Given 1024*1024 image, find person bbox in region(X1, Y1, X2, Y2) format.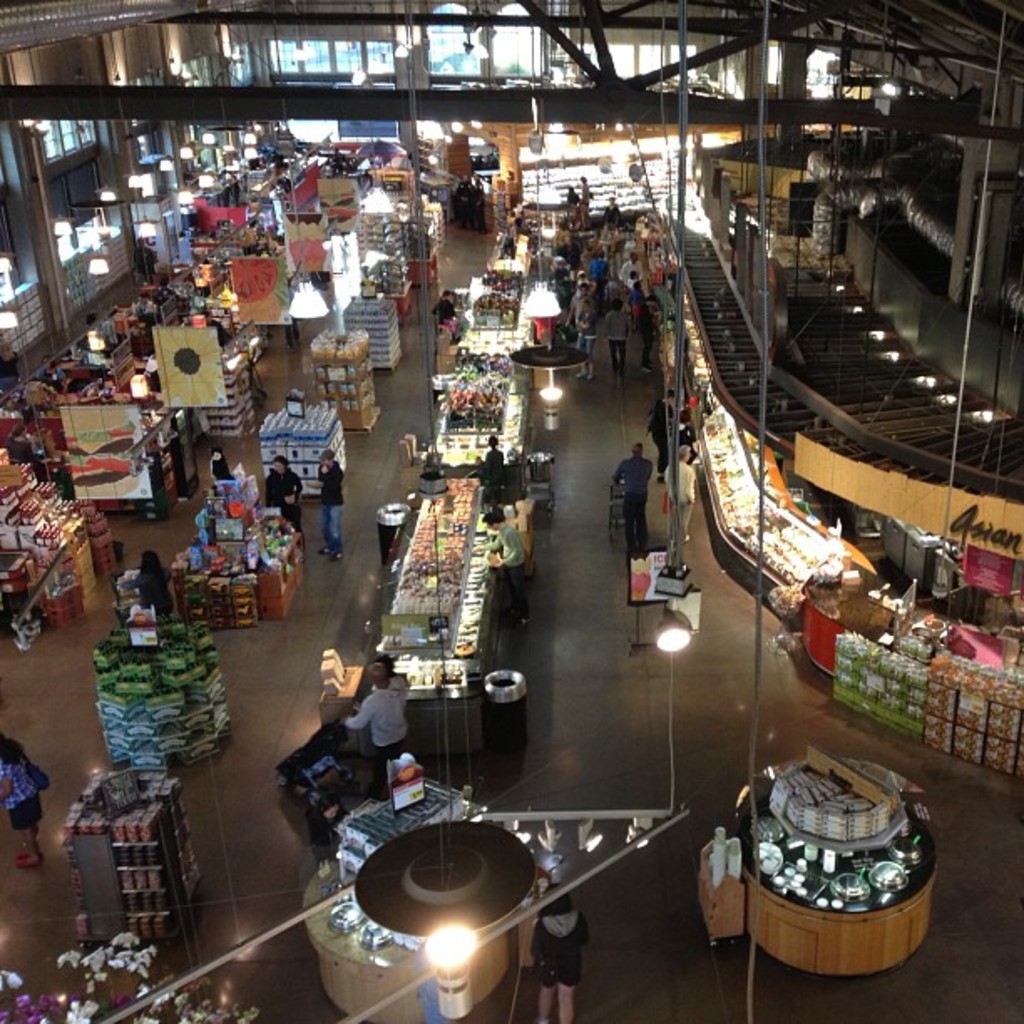
region(581, 246, 597, 266).
